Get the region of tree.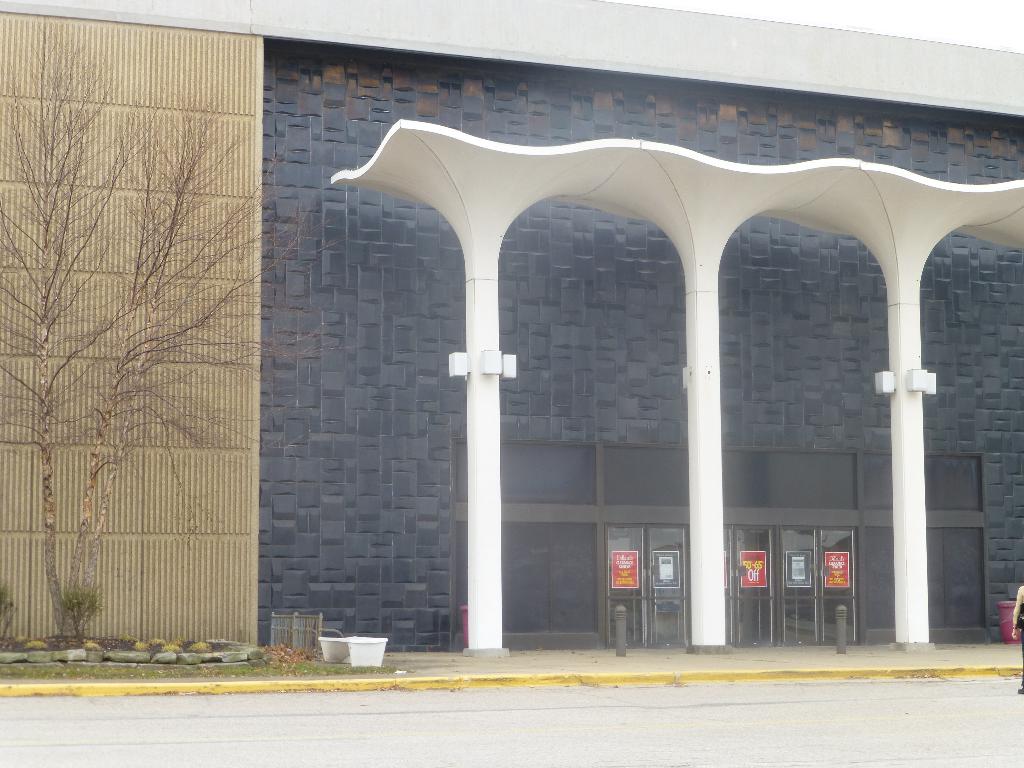
29/49/244/607.
